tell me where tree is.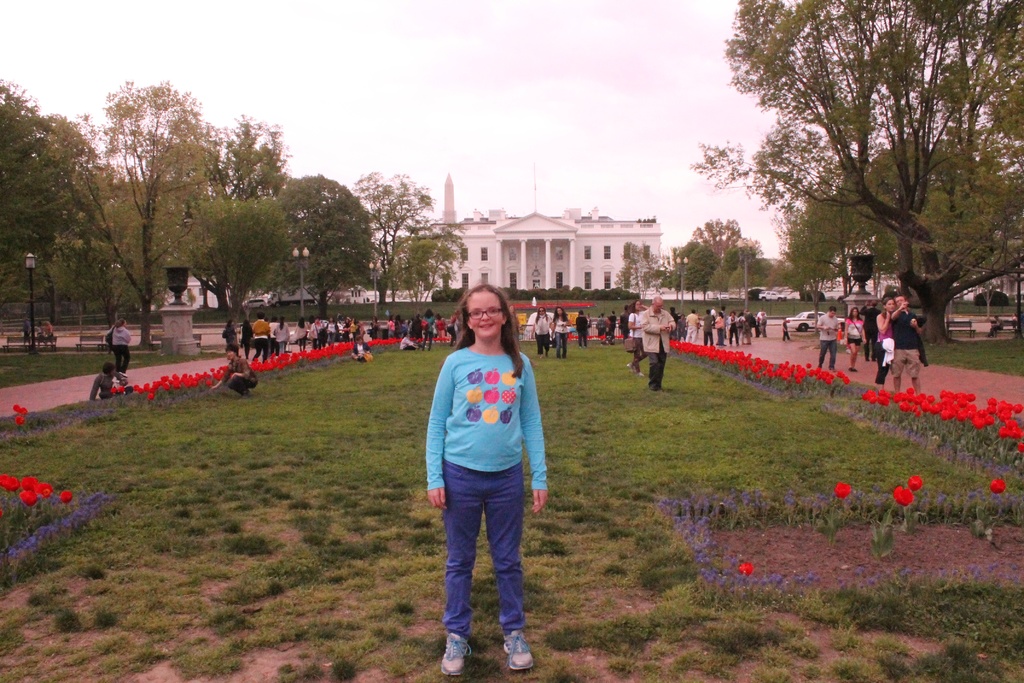
tree is at l=685, t=0, r=1023, b=341.
